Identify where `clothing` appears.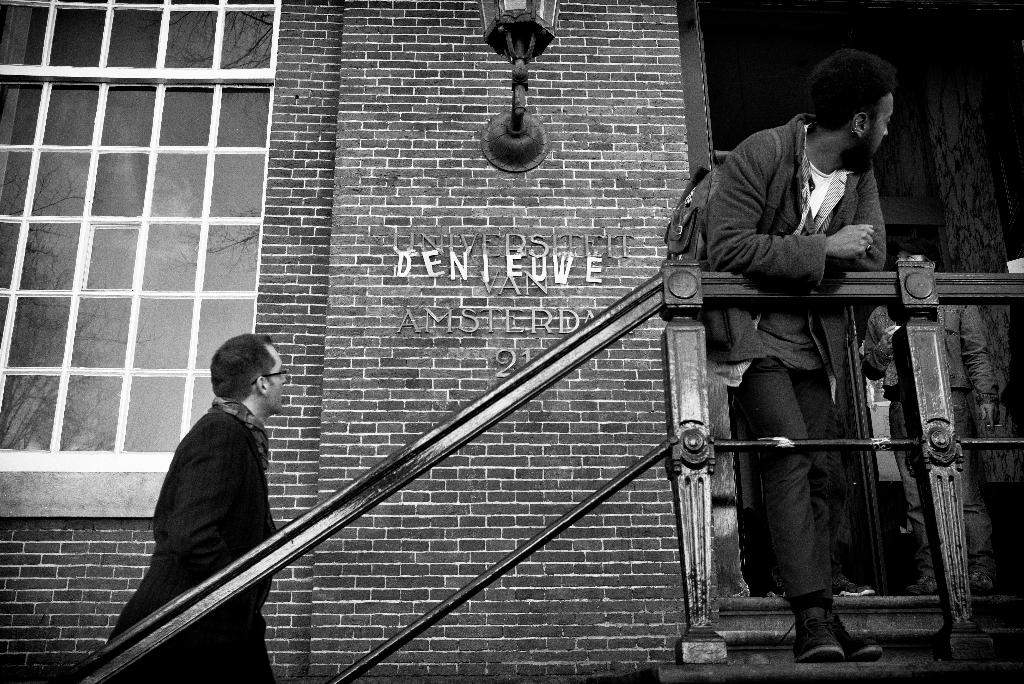
Appears at x1=111, y1=355, x2=292, y2=662.
